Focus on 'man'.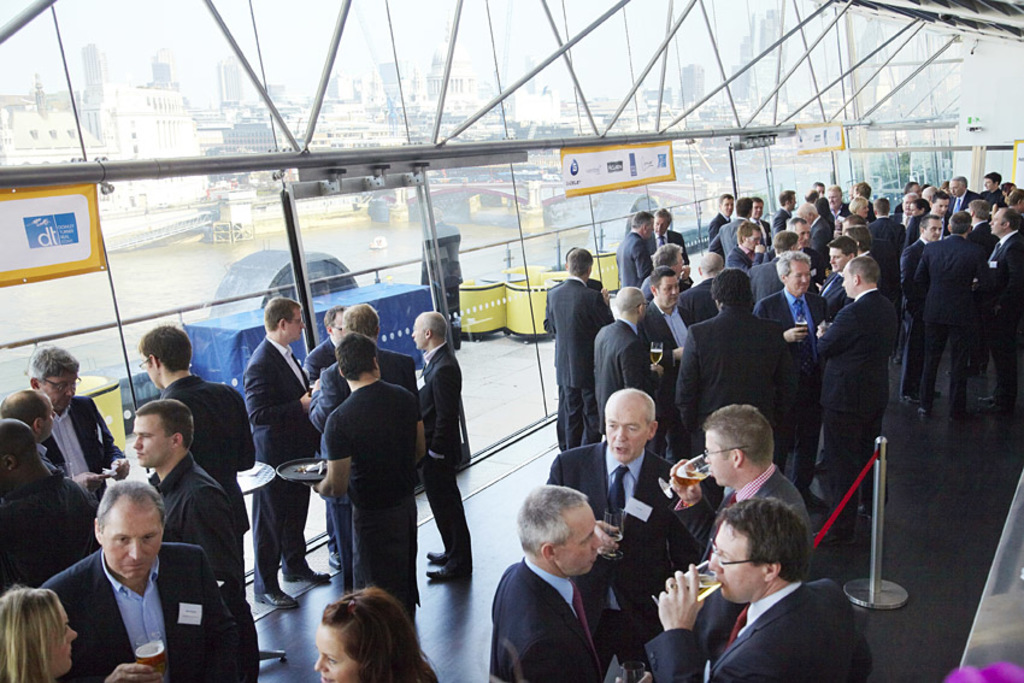
Focused at detection(410, 307, 476, 588).
